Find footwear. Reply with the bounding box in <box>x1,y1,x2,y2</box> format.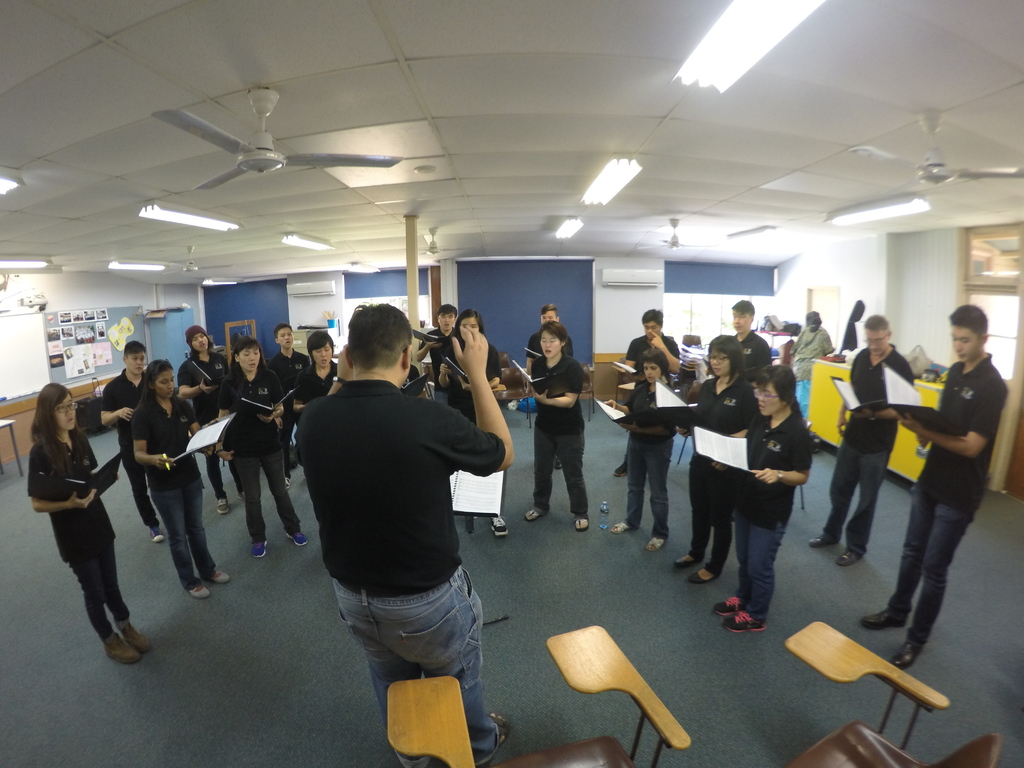
<box>648,536,663,549</box>.
